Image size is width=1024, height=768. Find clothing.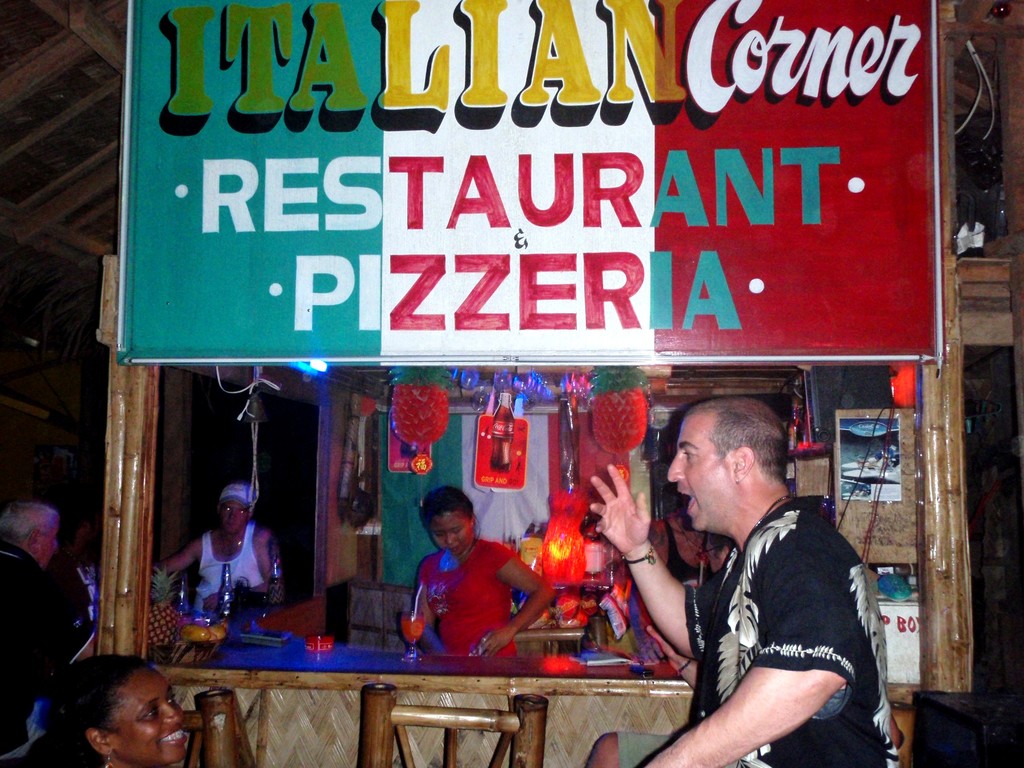
414/534/520/659.
